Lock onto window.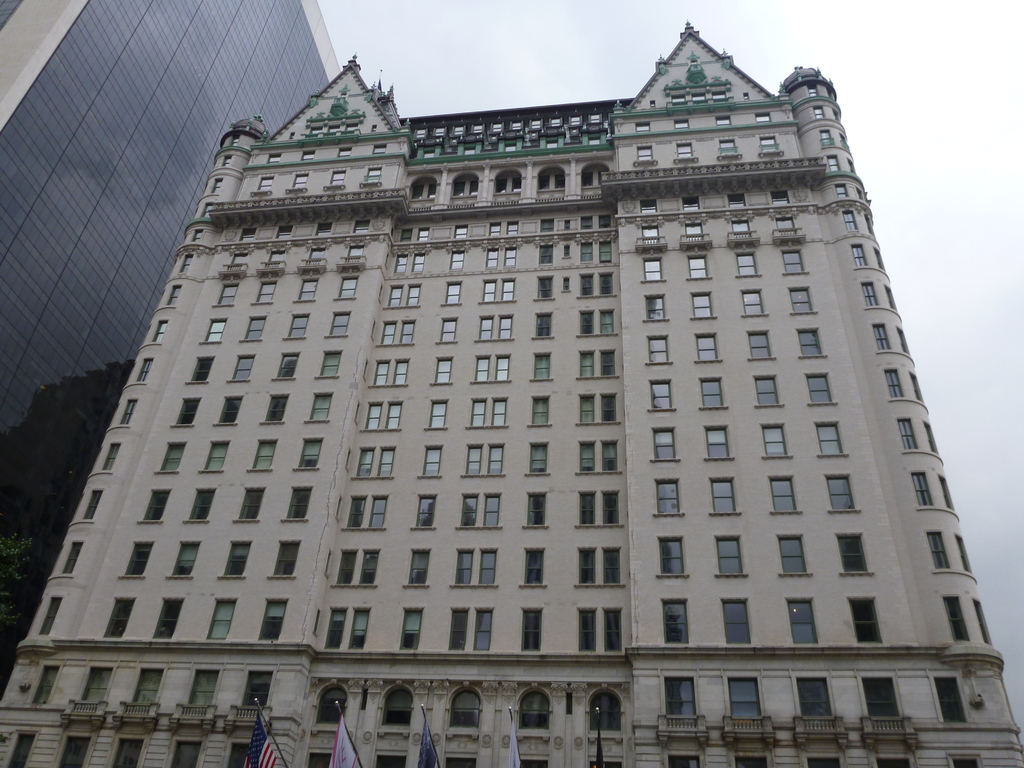
Locked: box(367, 168, 382, 186).
